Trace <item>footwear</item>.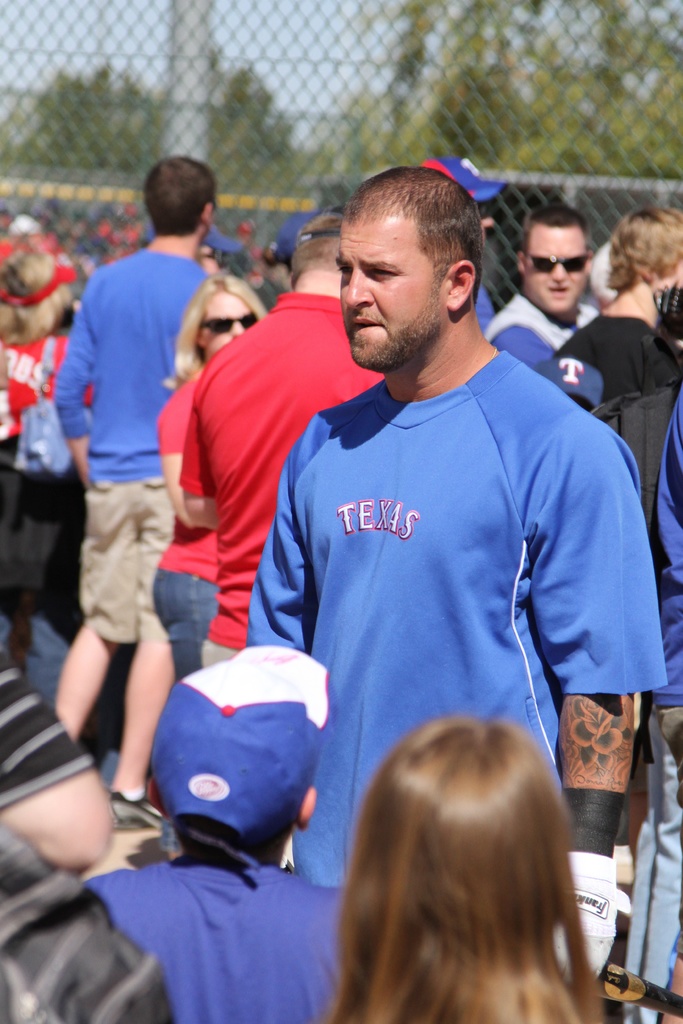
Traced to 106 788 169 829.
